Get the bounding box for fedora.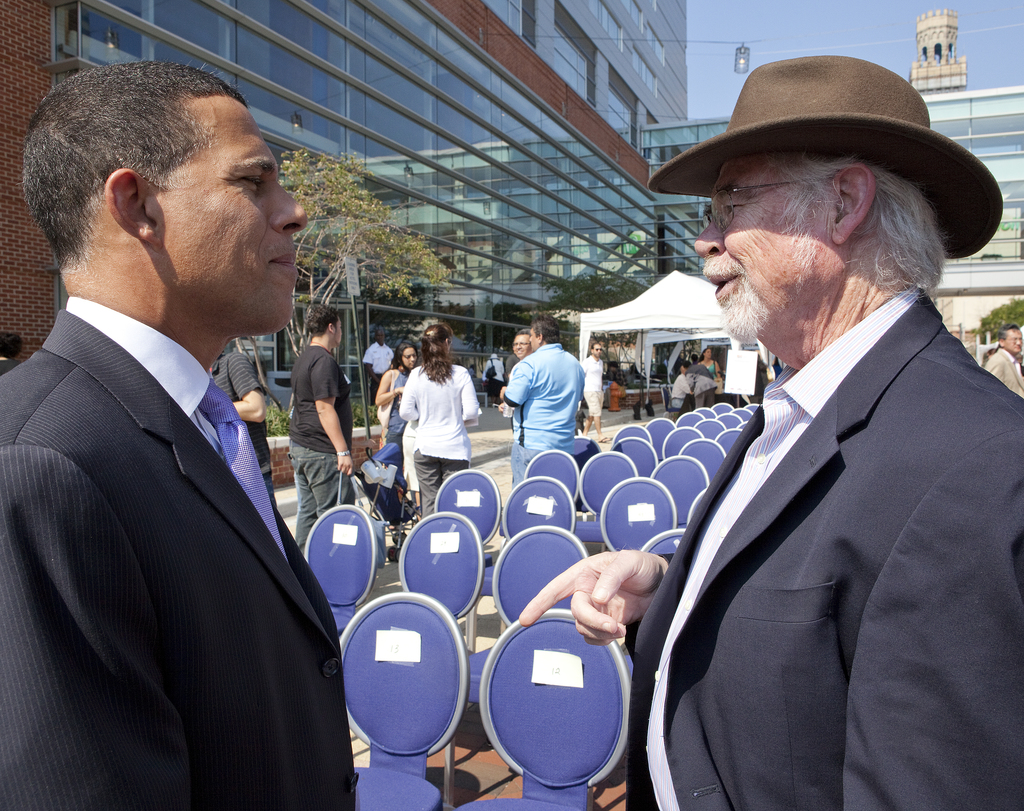
box=[653, 49, 1002, 257].
